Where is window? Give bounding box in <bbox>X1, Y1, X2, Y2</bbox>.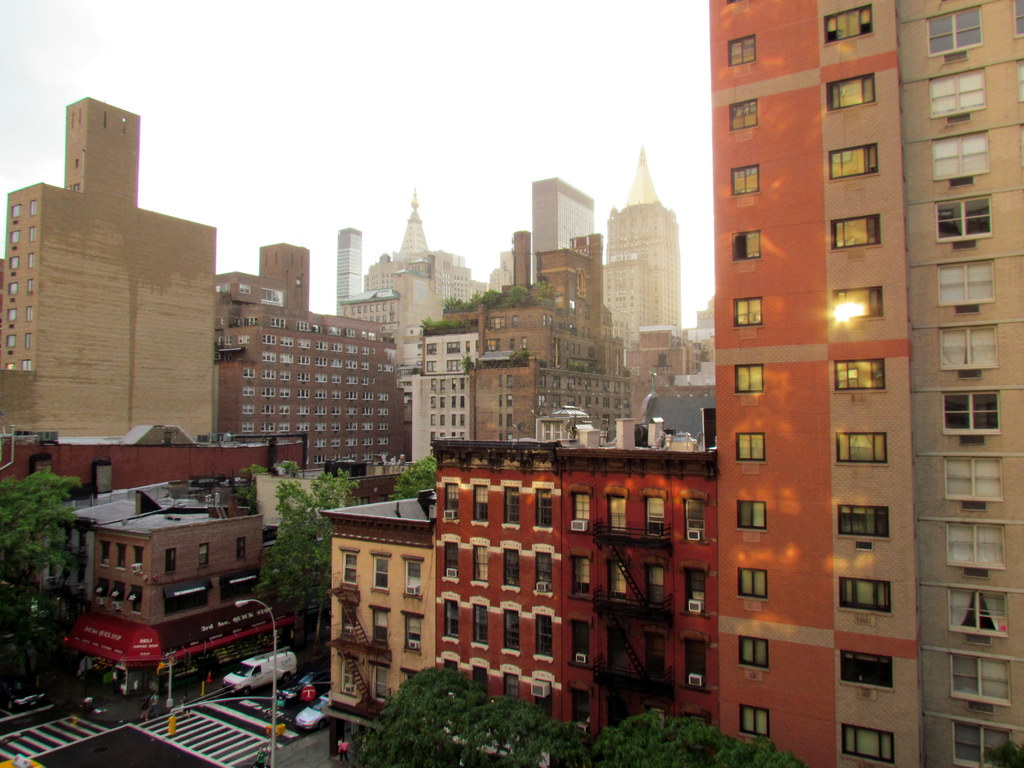
<bbox>14, 228, 18, 241</bbox>.
